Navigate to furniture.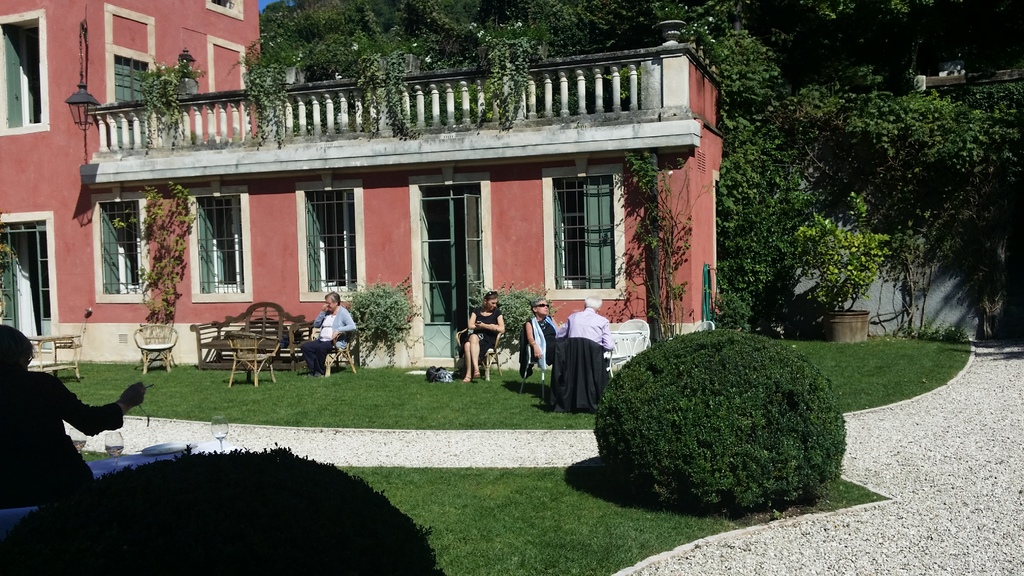
Navigation target: bbox(131, 323, 180, 372).
